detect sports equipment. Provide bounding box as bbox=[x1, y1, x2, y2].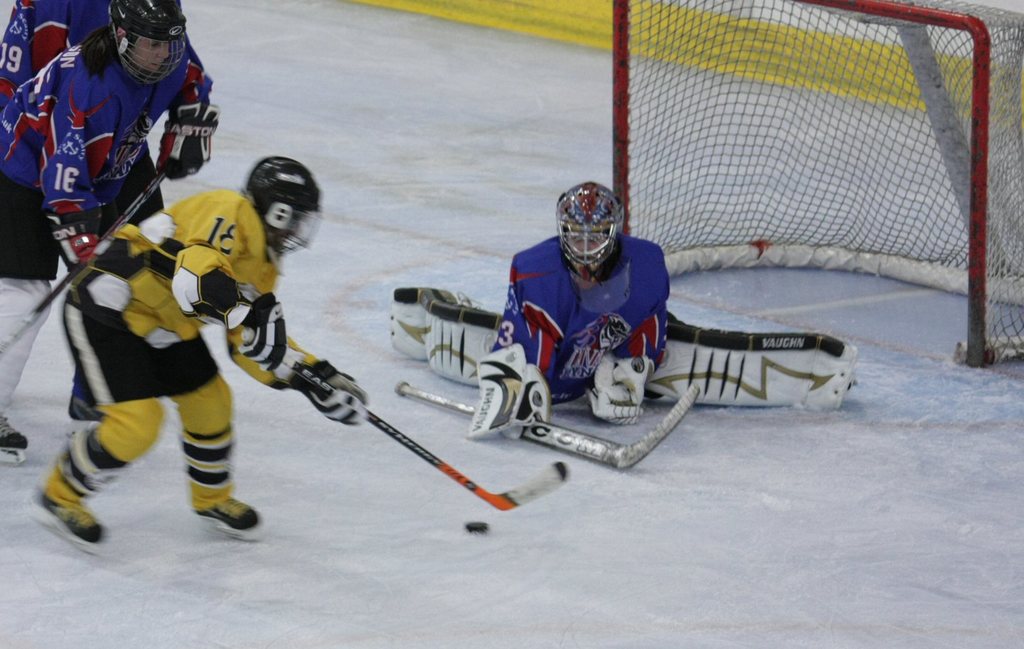
bbox=[108, 0, 184, 90].
